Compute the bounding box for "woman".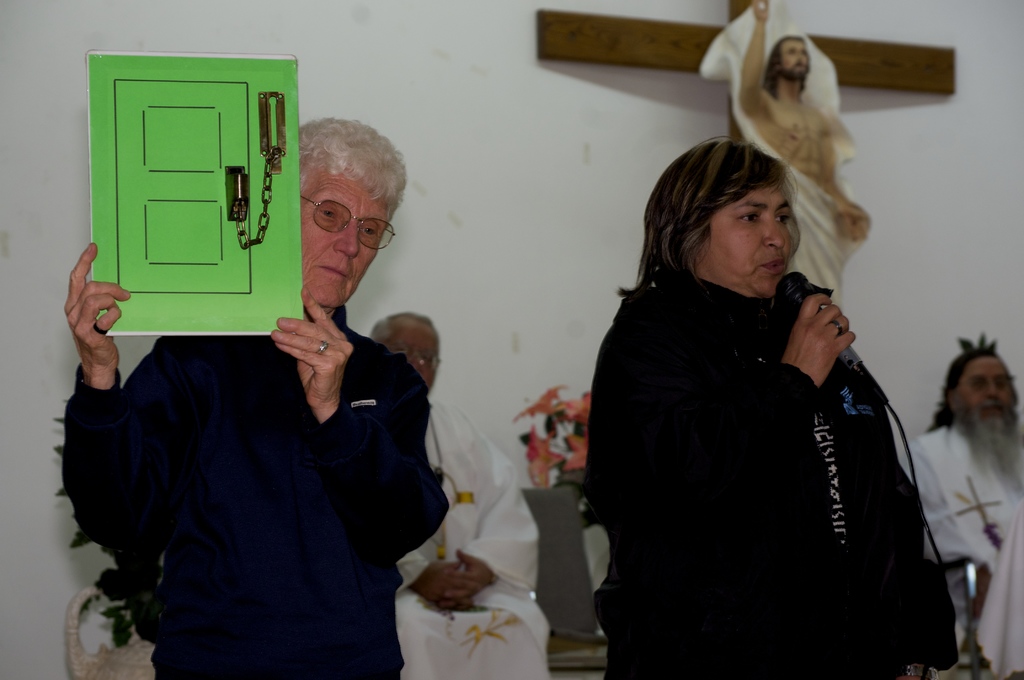
(584,113,939,676).
